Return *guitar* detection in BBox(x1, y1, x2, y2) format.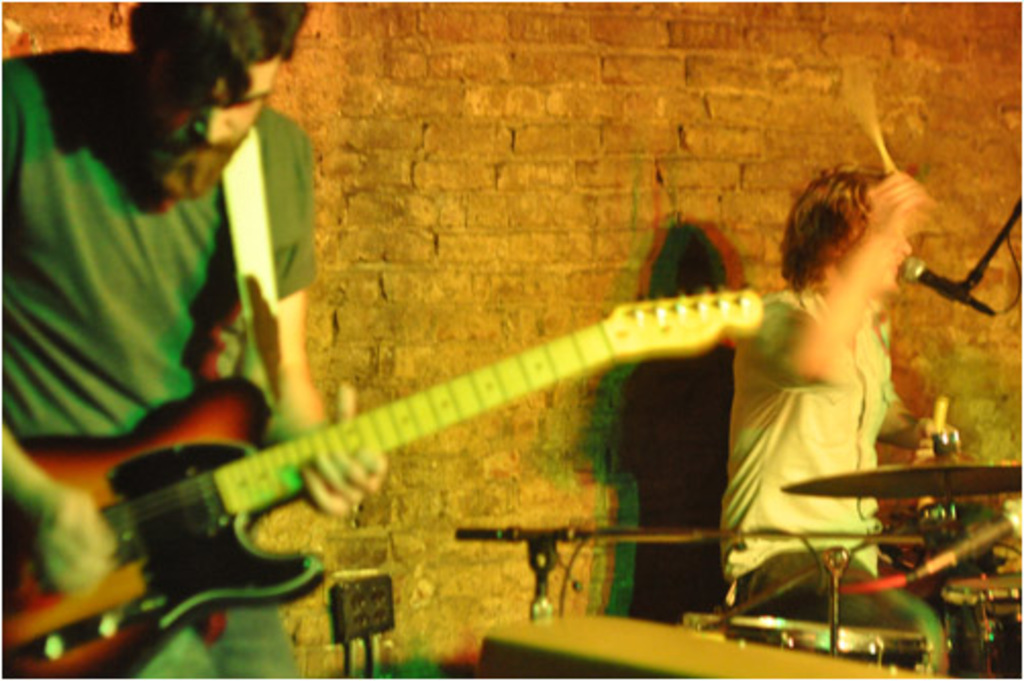
BBox(4, 279, 767, 679).
